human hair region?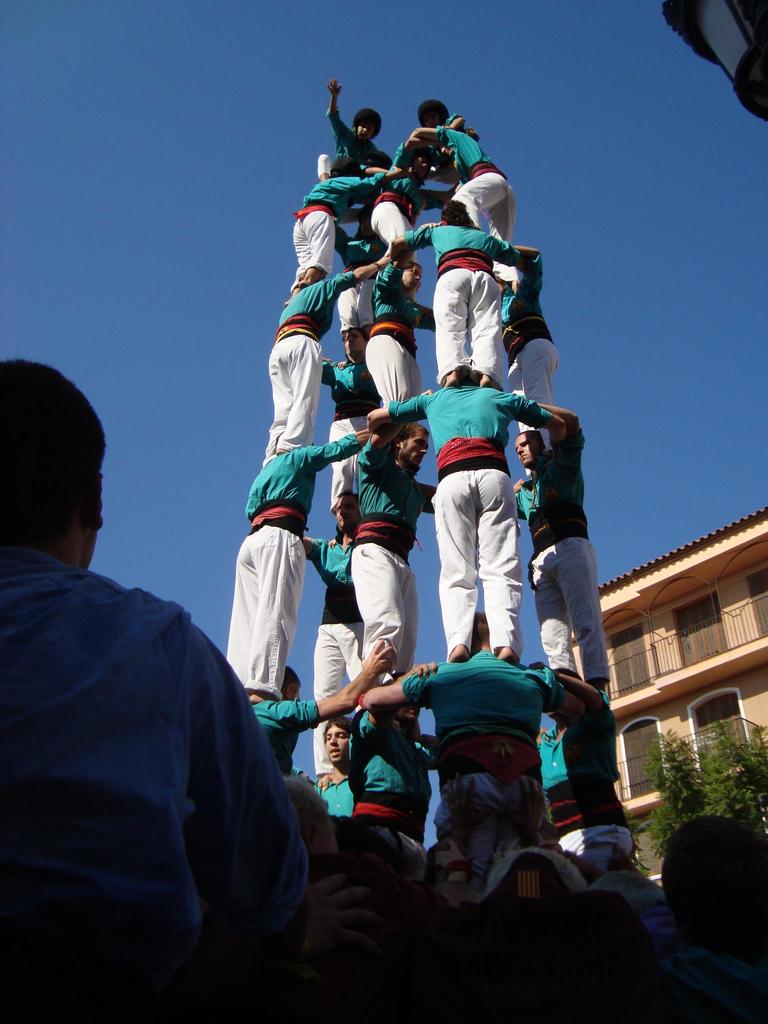
region(492, 272, 511, 284)
